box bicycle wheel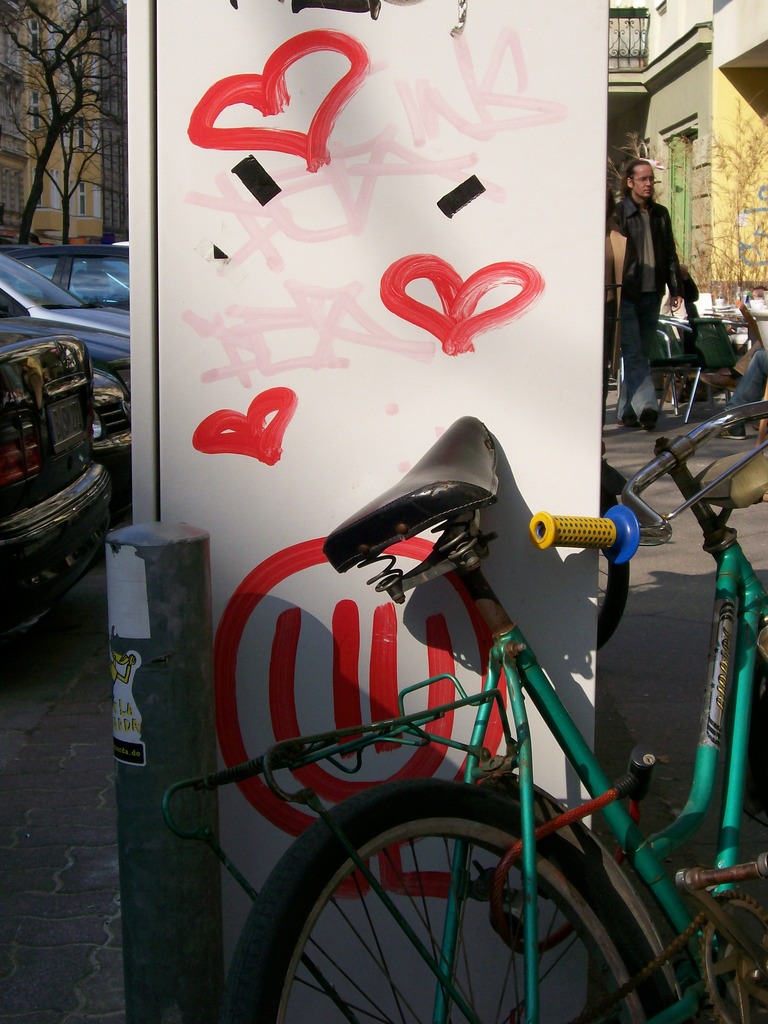
box(588, 475, 637, 653)
